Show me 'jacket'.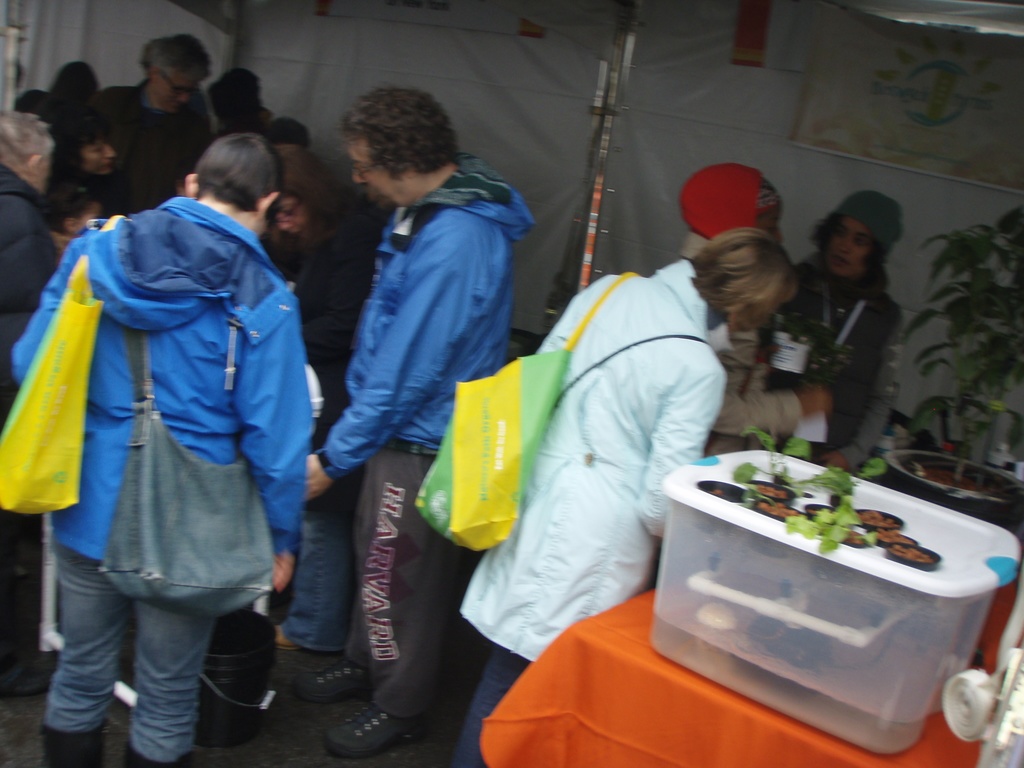
'jacket' is here: left=529, top=254, right=721, bottom=675.
